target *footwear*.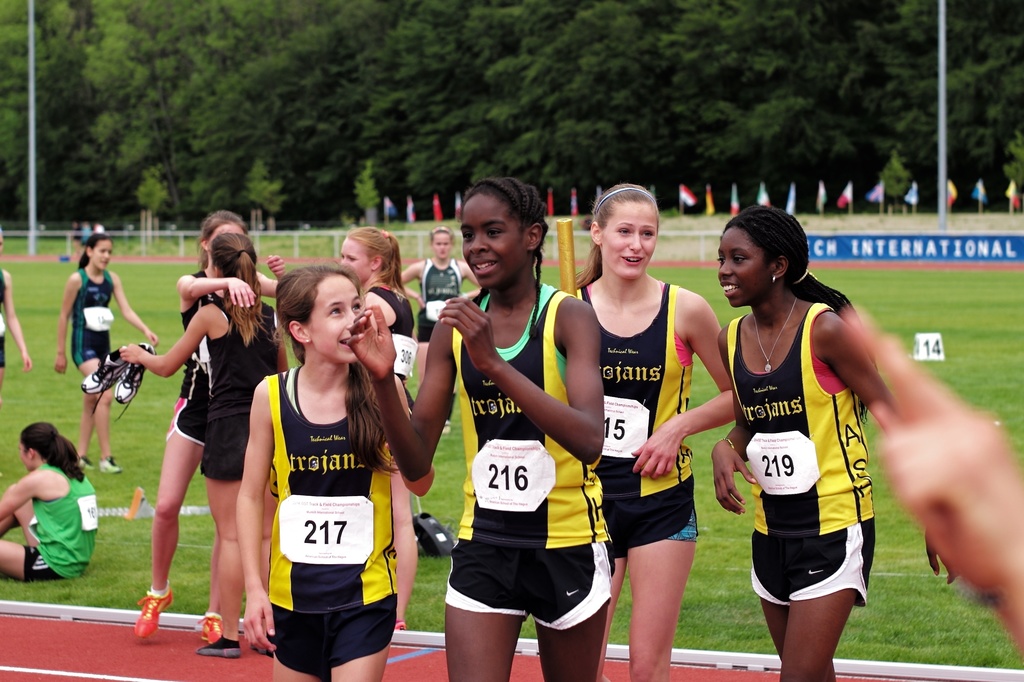
Target region: select_region(196, 632, 243, 656).
